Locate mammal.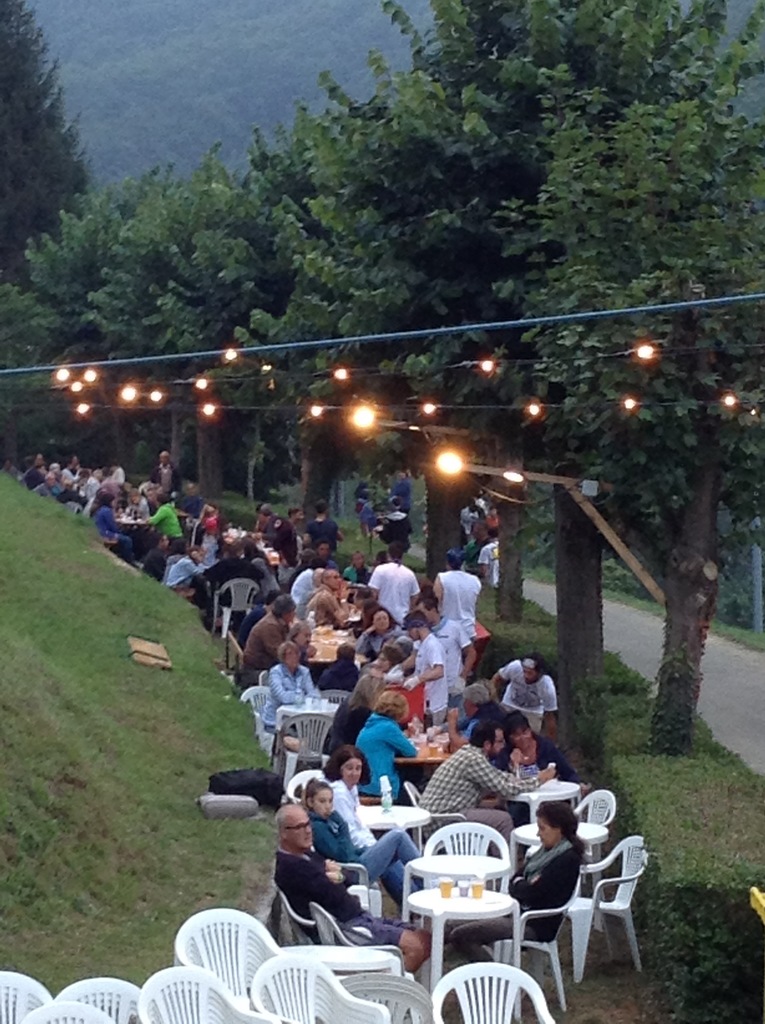
Bounding box: <region>261, 644, 314, 737</region>.
